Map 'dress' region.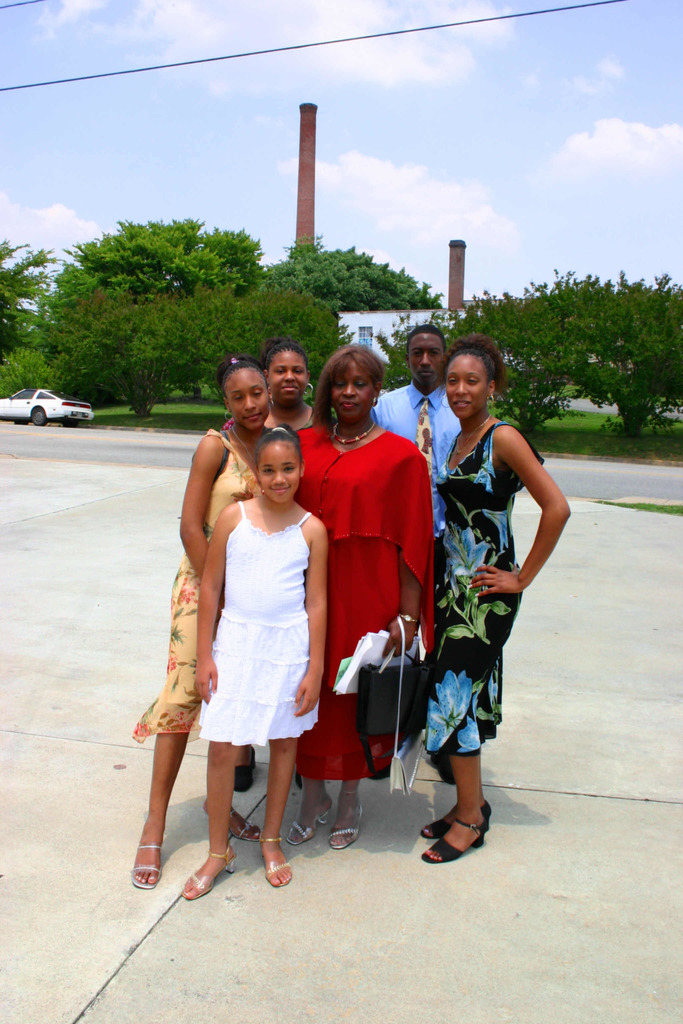
Mapped to 131 428 262 742.
